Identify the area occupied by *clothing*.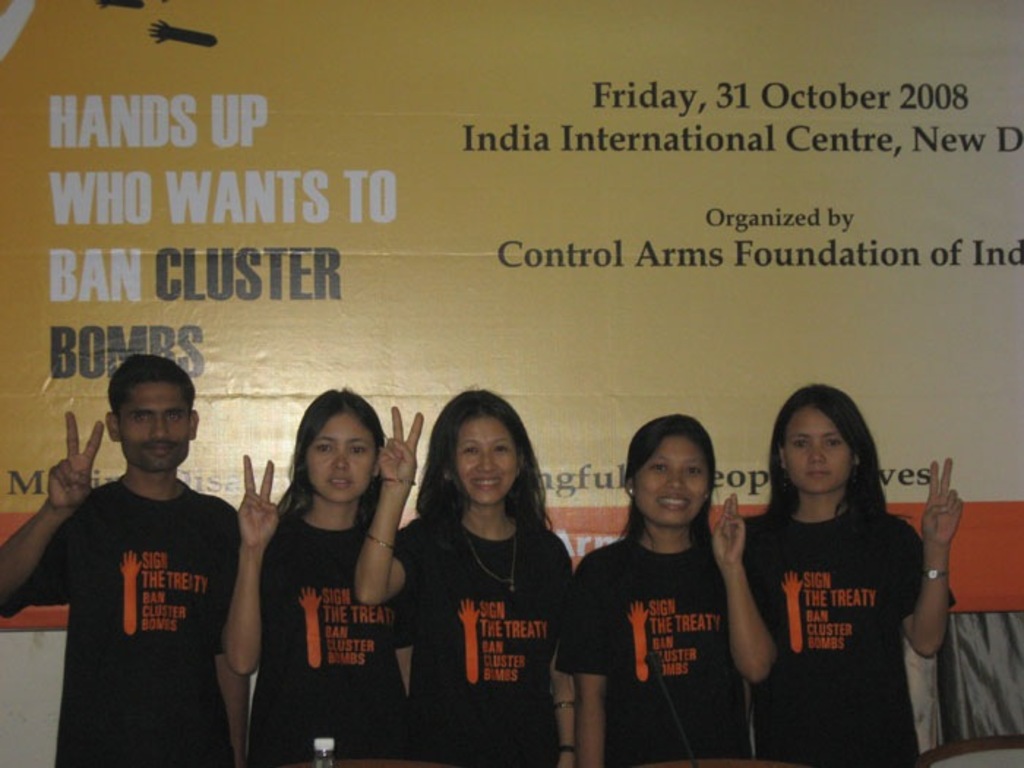
Area: 250 506 417 767.
